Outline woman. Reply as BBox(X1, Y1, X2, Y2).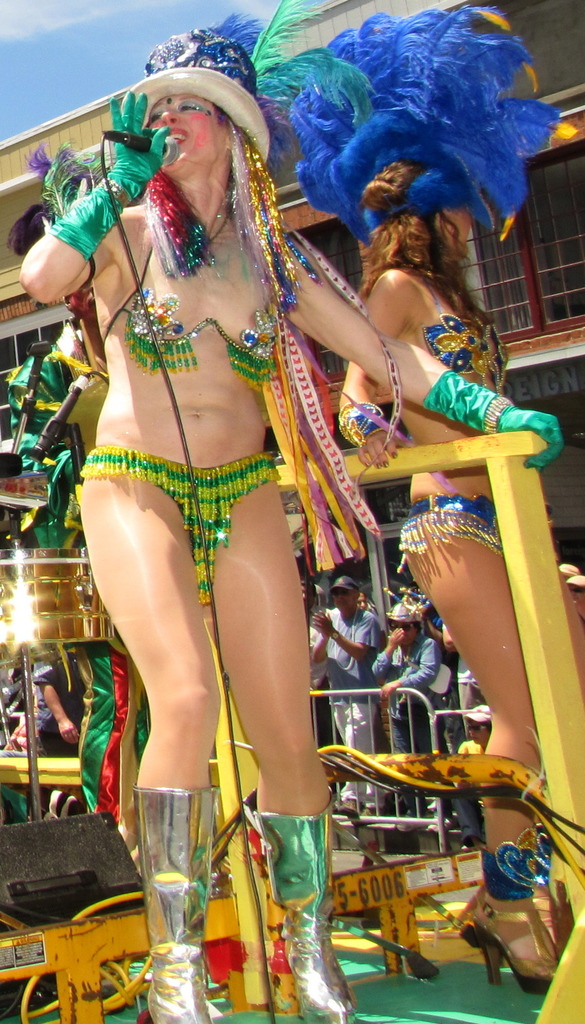
BBox(325, 169, 584, 997).
